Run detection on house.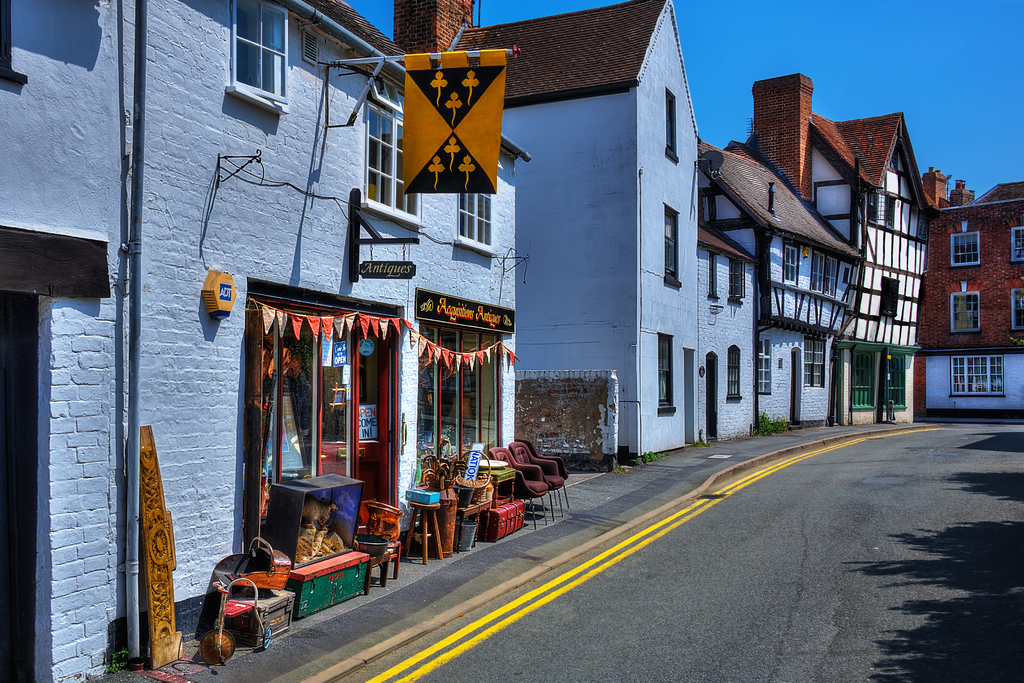
Result: locate(389, 1, 861, 490).
